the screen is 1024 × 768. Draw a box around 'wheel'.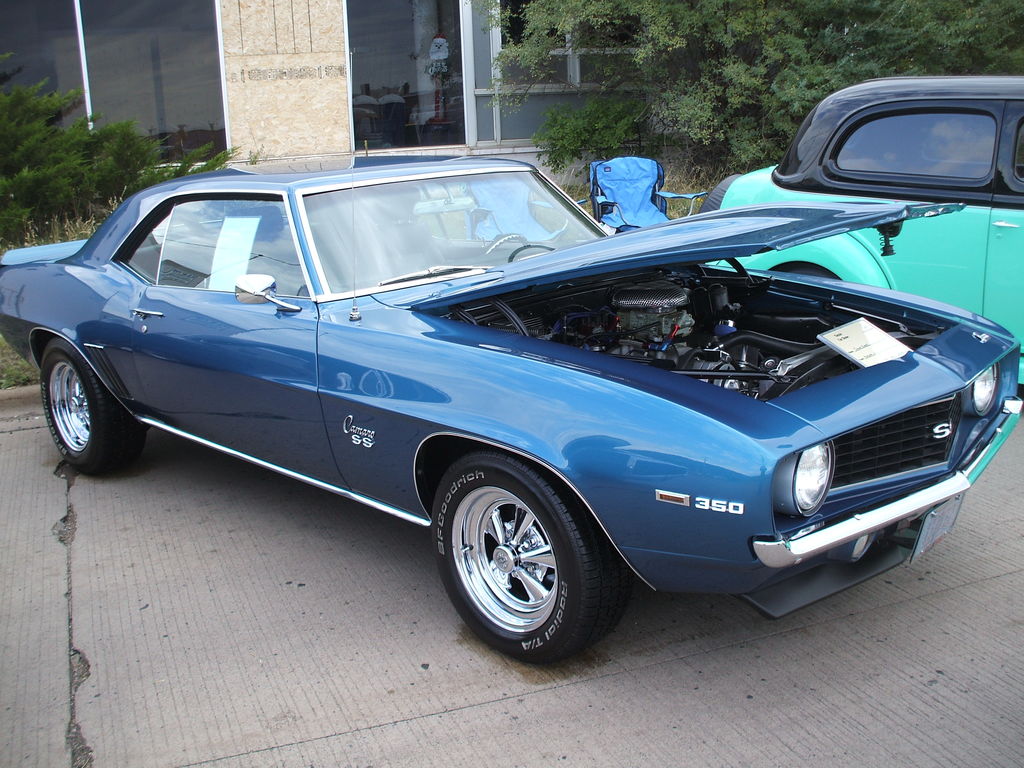
<bbox>698, 173, 743, 212</bbox>.
